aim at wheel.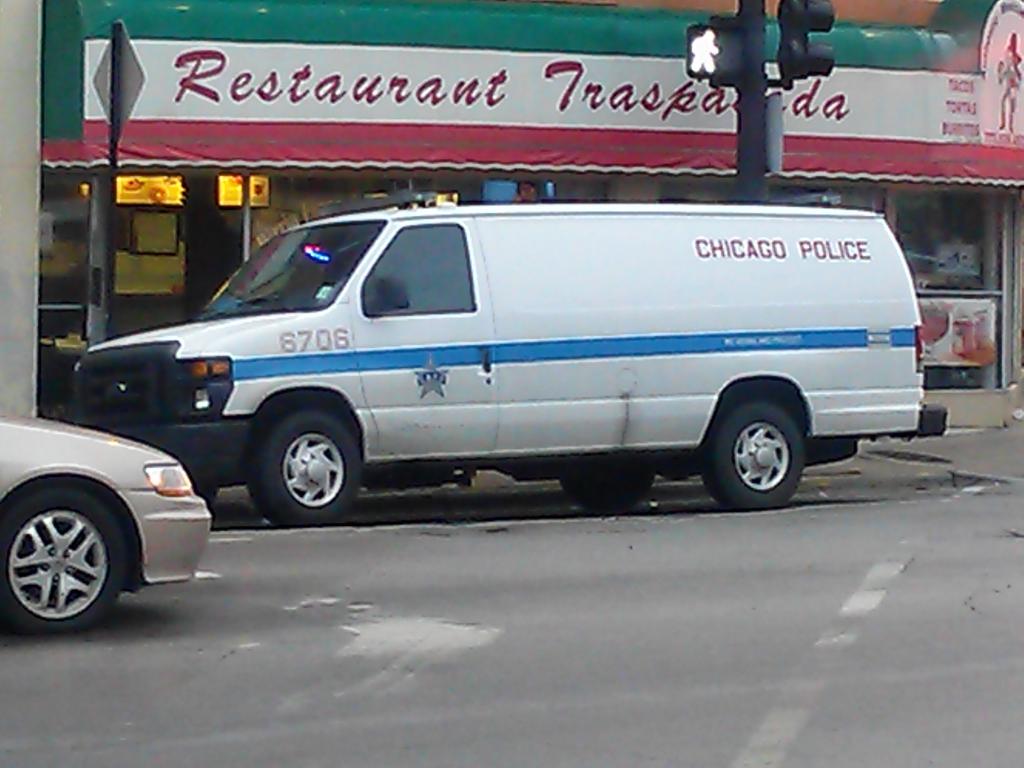
Aimed at rect(244, 407, 364, 525).
